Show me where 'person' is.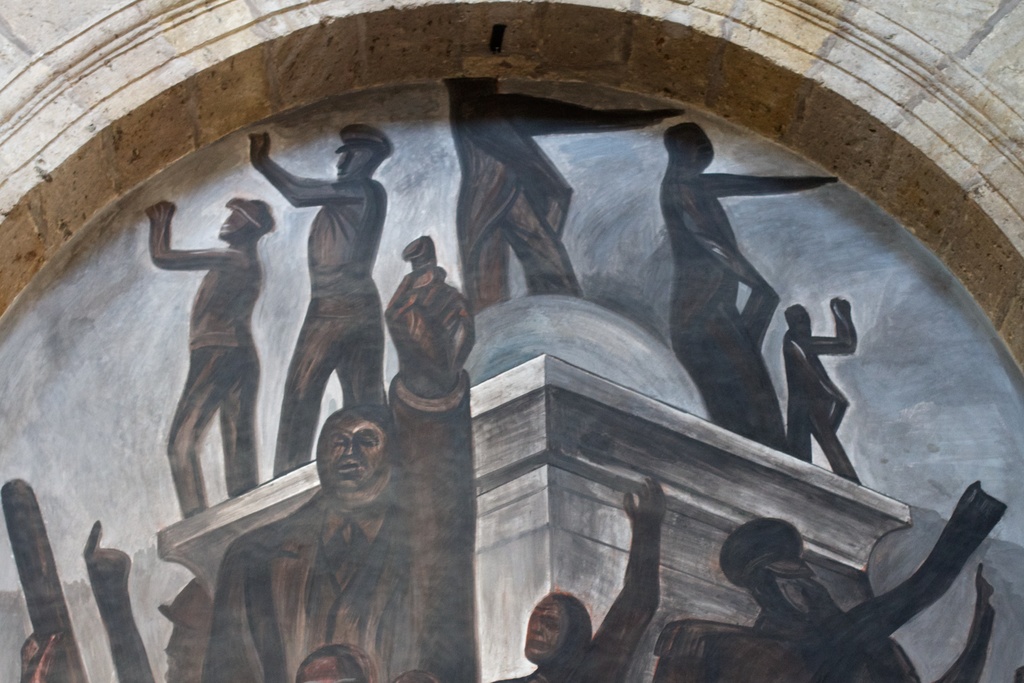
'person' is at x1=250, y1=126, x2=387, y2=474.
